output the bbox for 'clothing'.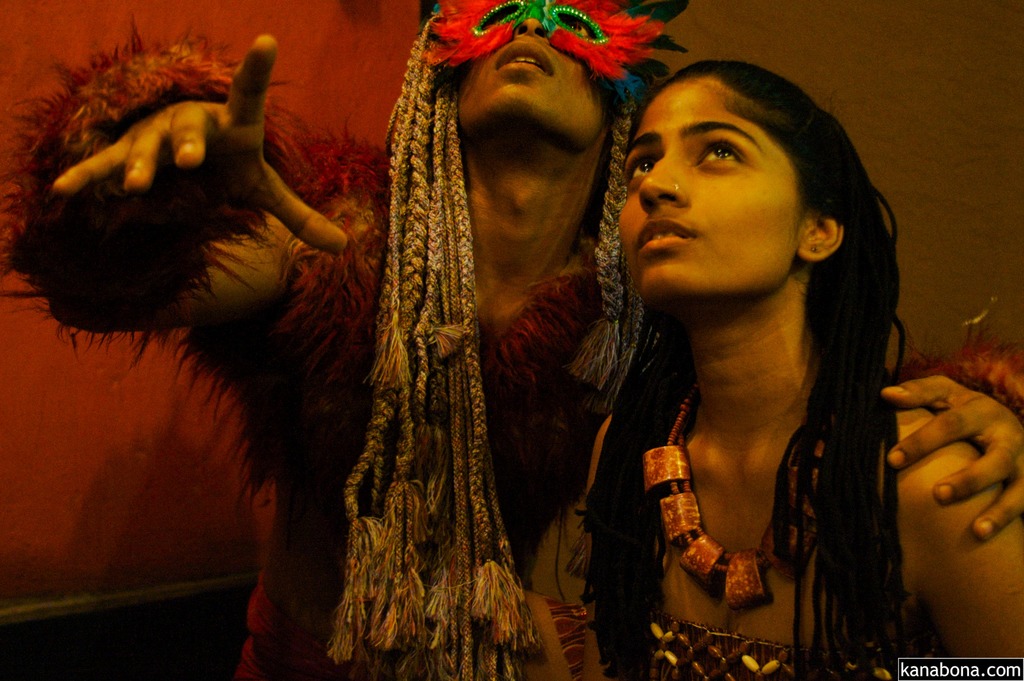
select_region(642, 388, 902, 680).
